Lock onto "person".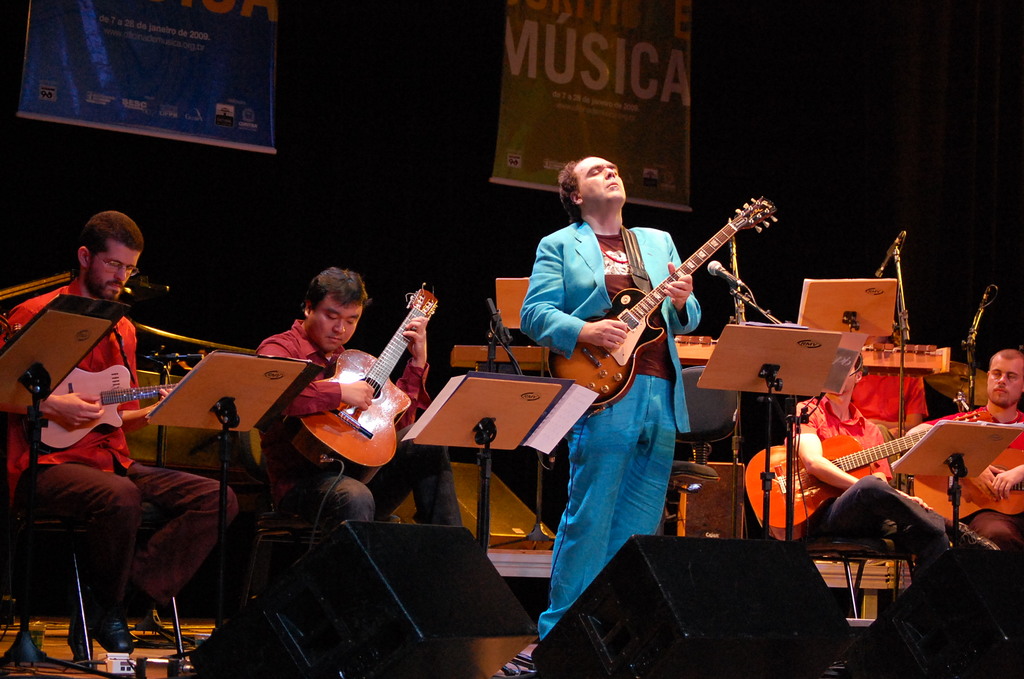
Locked: <bbox>790, 355, 929, 586</bbox>.
